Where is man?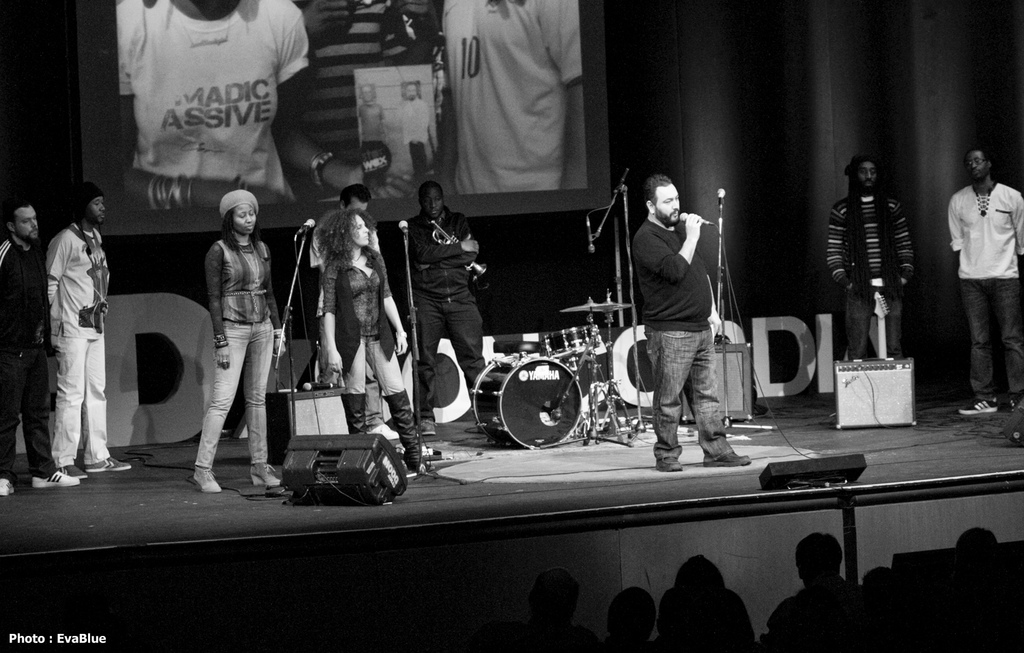
(x1=409, y1=180, x2=484, y2=438).
